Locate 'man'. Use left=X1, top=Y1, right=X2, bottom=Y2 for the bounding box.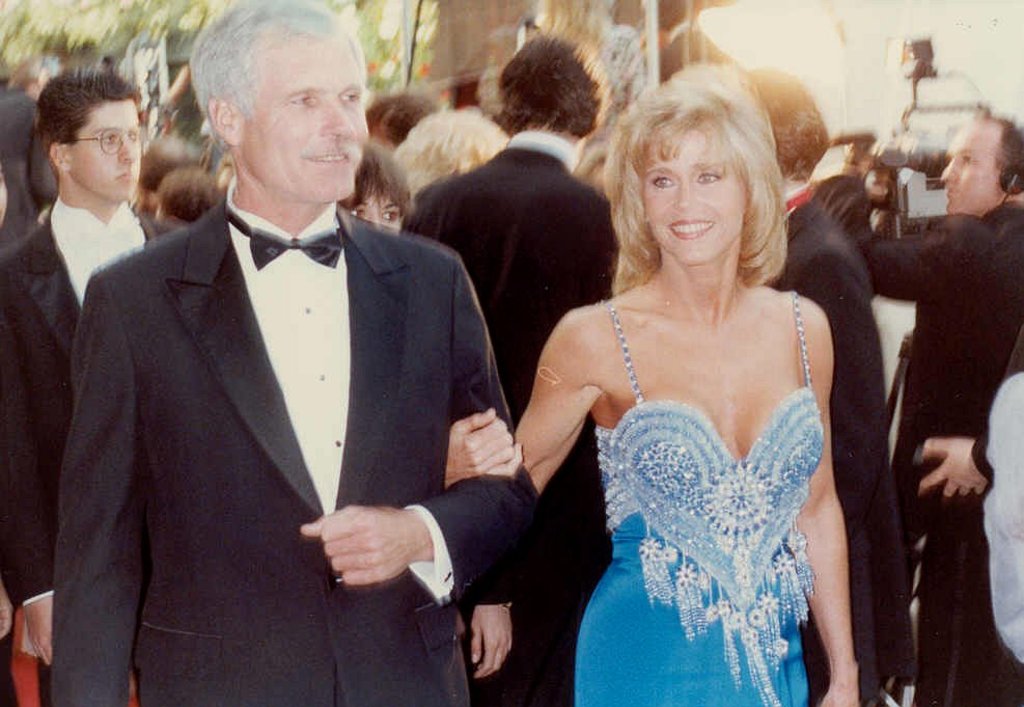
left=0, top=64, right=190, bottom=657.
